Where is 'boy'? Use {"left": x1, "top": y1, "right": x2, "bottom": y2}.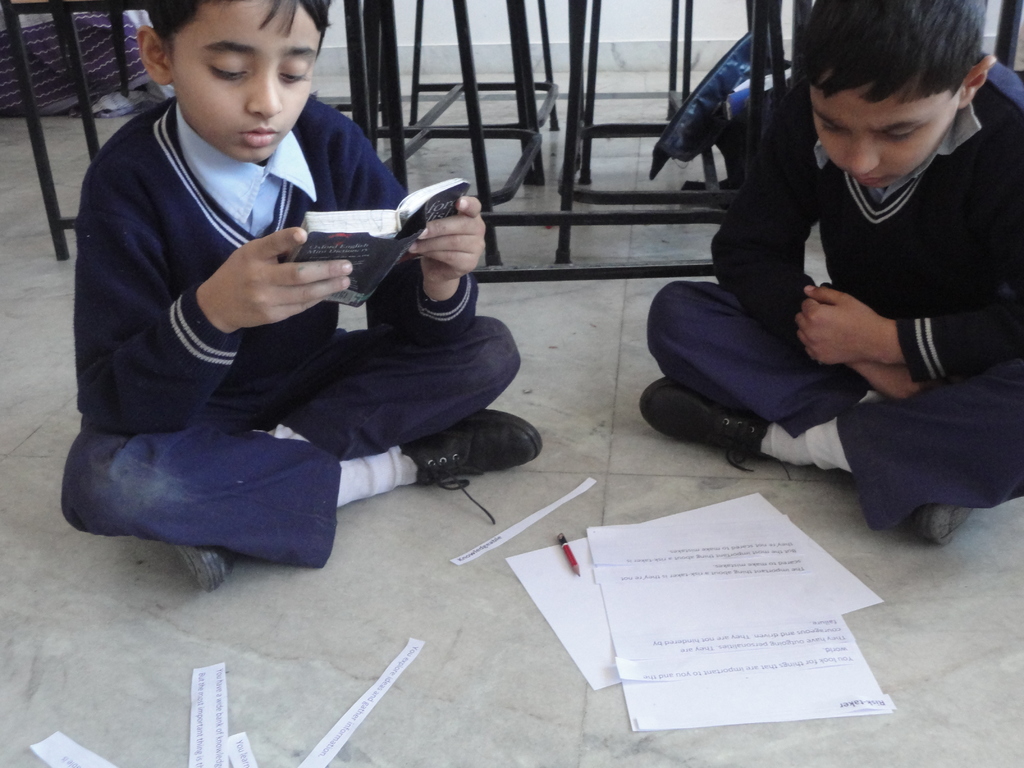
{"left": 63, "top": 0, "right": 541, "bottom": 593}.
